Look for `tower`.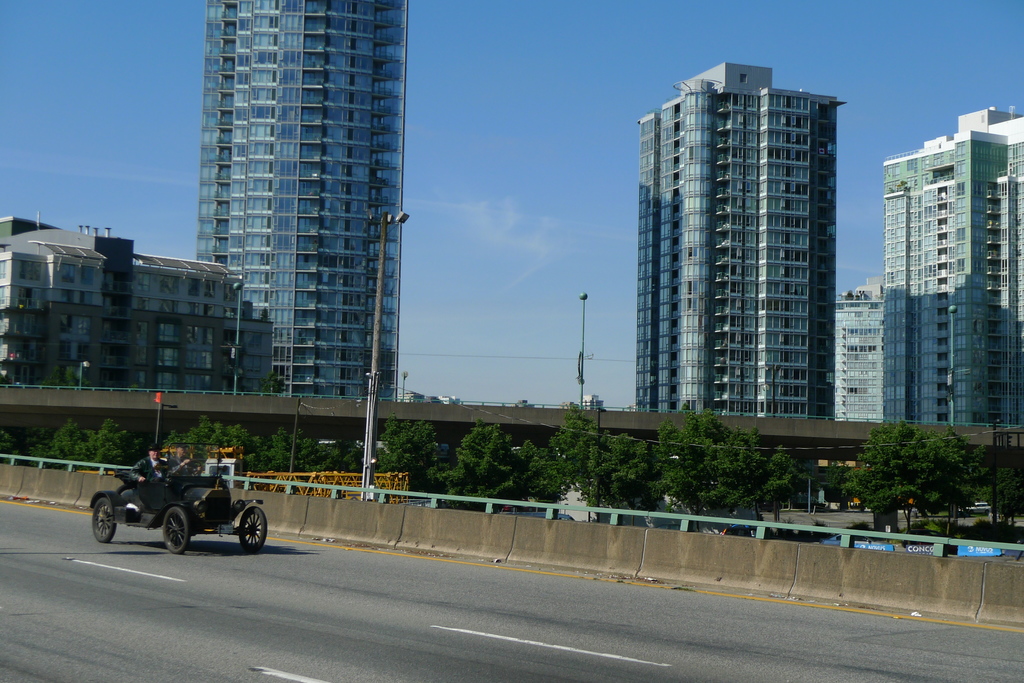
Found: bbox(877, 100, 1023, 424).
